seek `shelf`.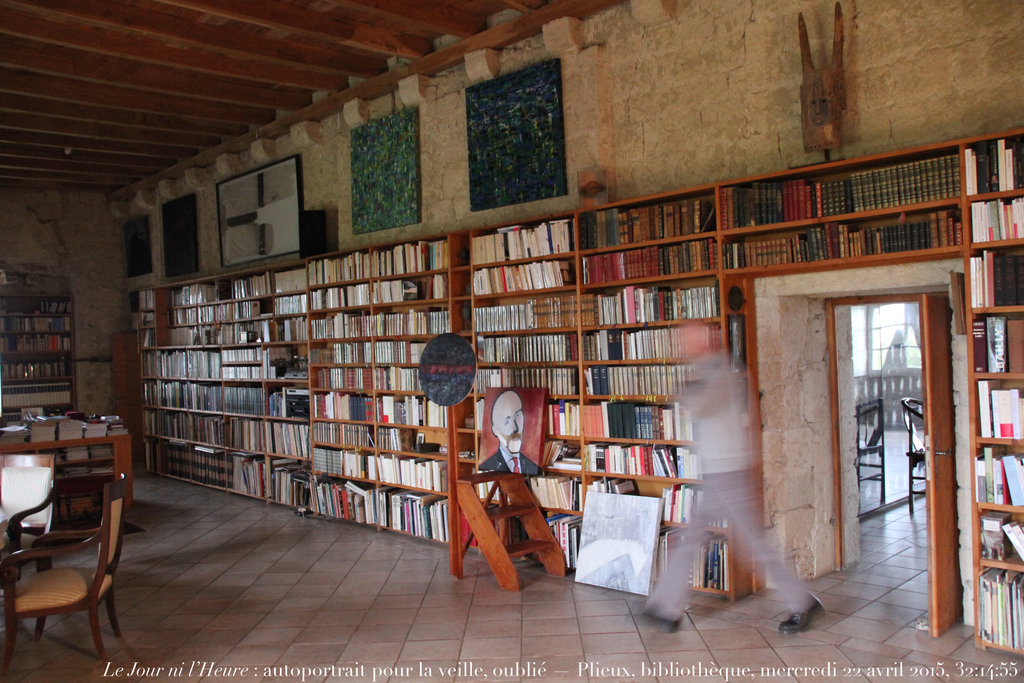
268/422/310/460.
